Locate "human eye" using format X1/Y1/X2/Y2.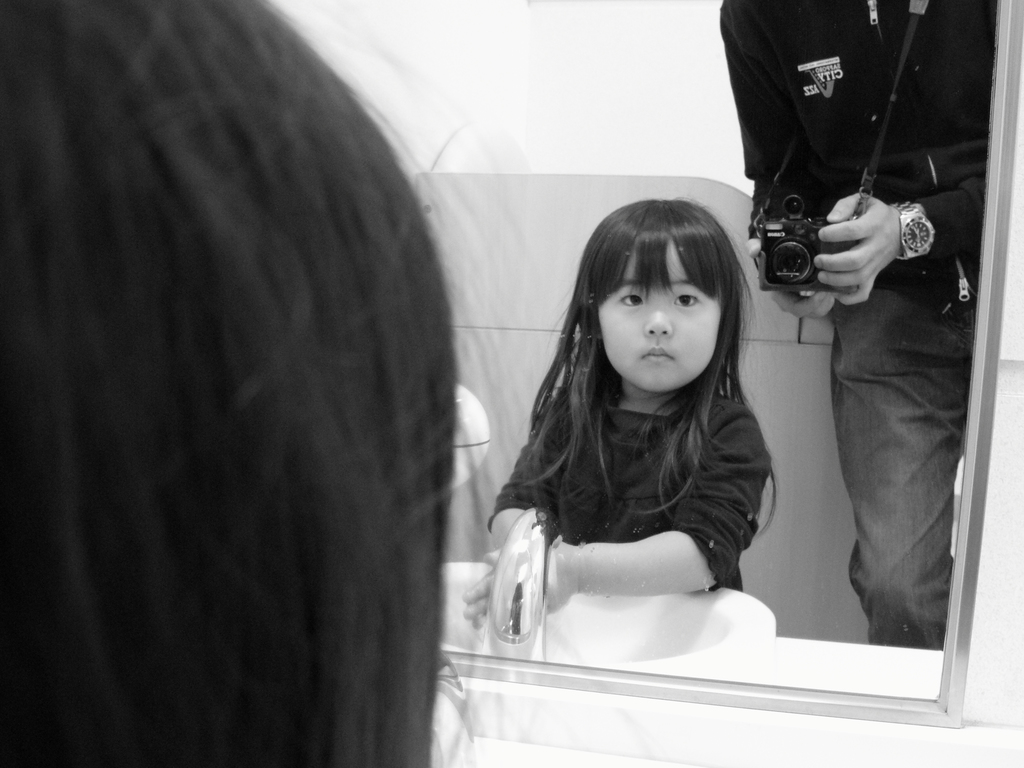
616/289/644/310.
